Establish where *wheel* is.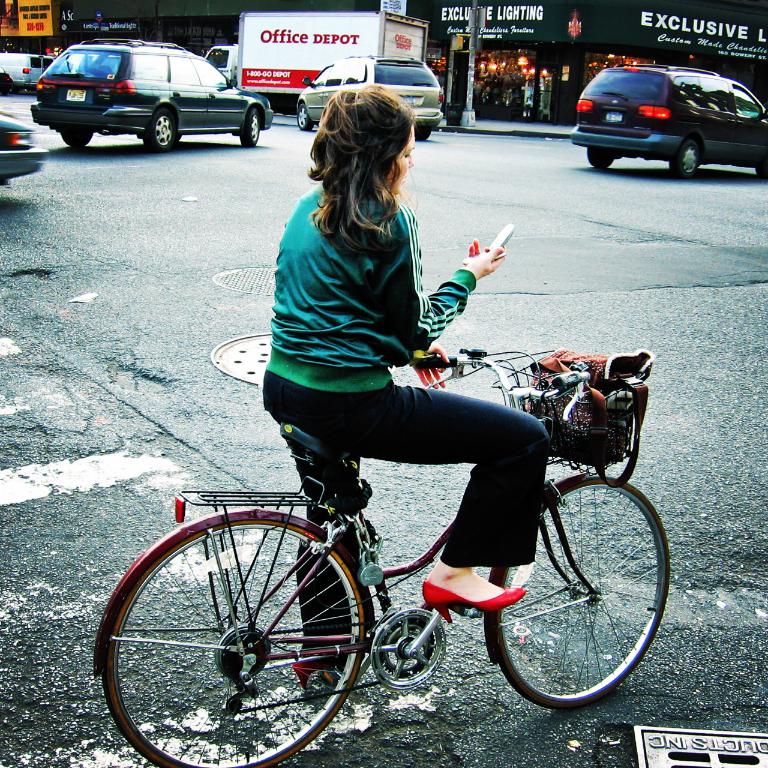
Established at region(484, 470, 666, 710).
